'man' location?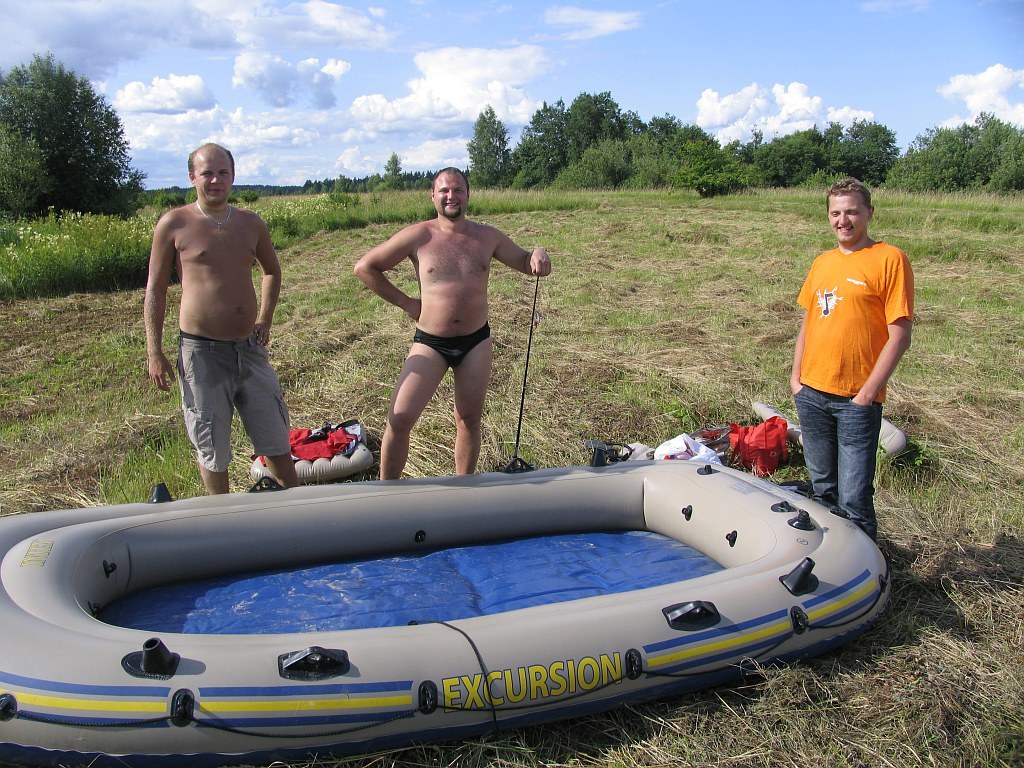
[783,181,913,543]
